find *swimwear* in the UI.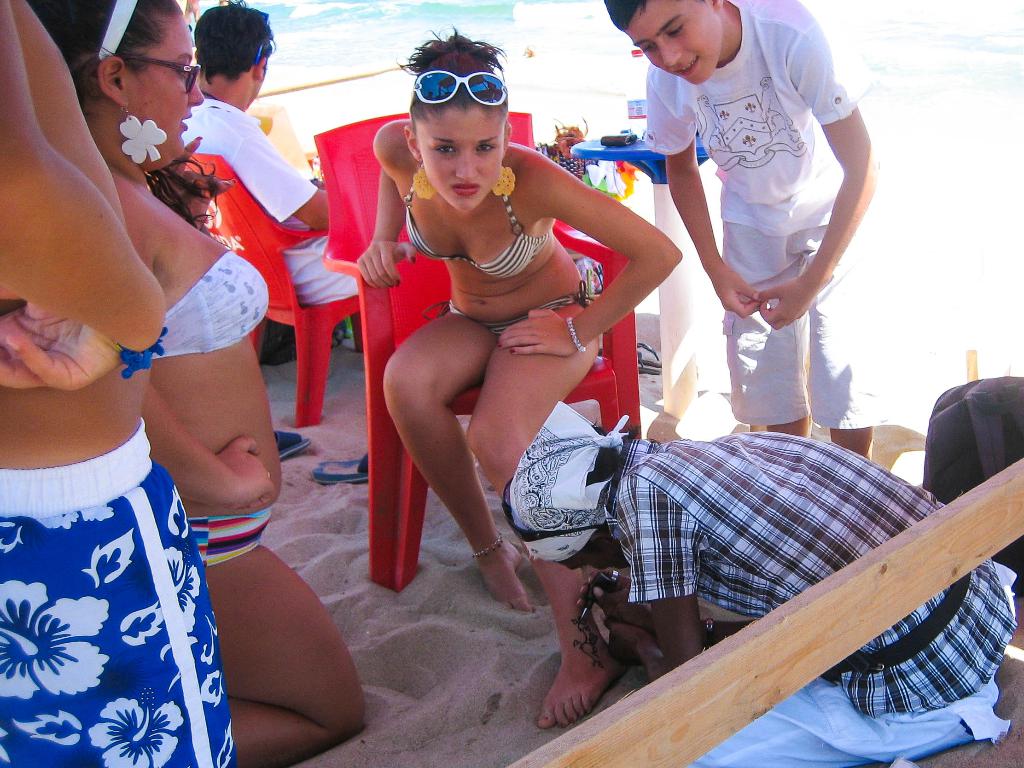
UI element at 404 193 548 283.
